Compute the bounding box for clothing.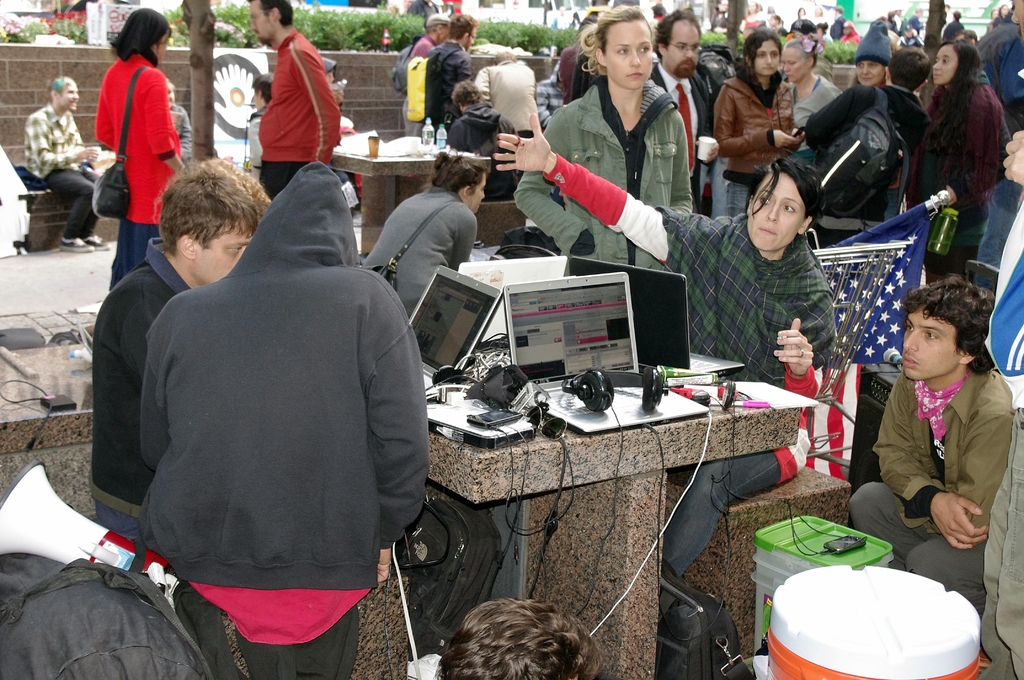
pyautogui.locateOnScreen(25, 99, 100, 243).
